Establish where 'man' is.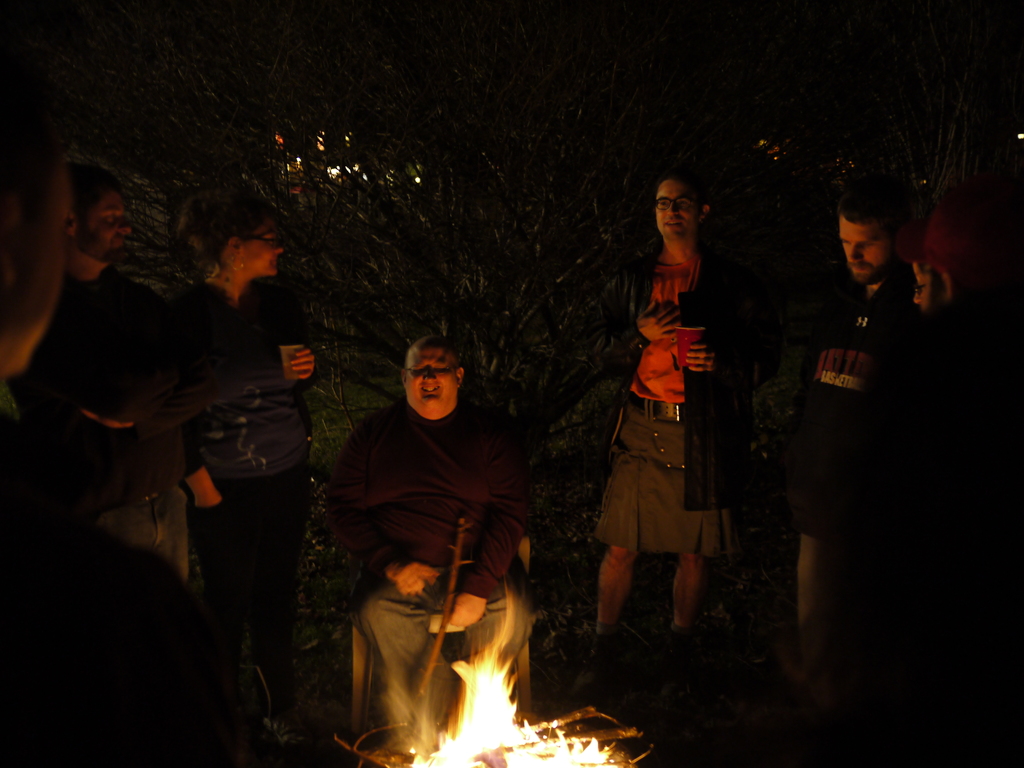
Established at Rect(770, 180, 913, 680).
